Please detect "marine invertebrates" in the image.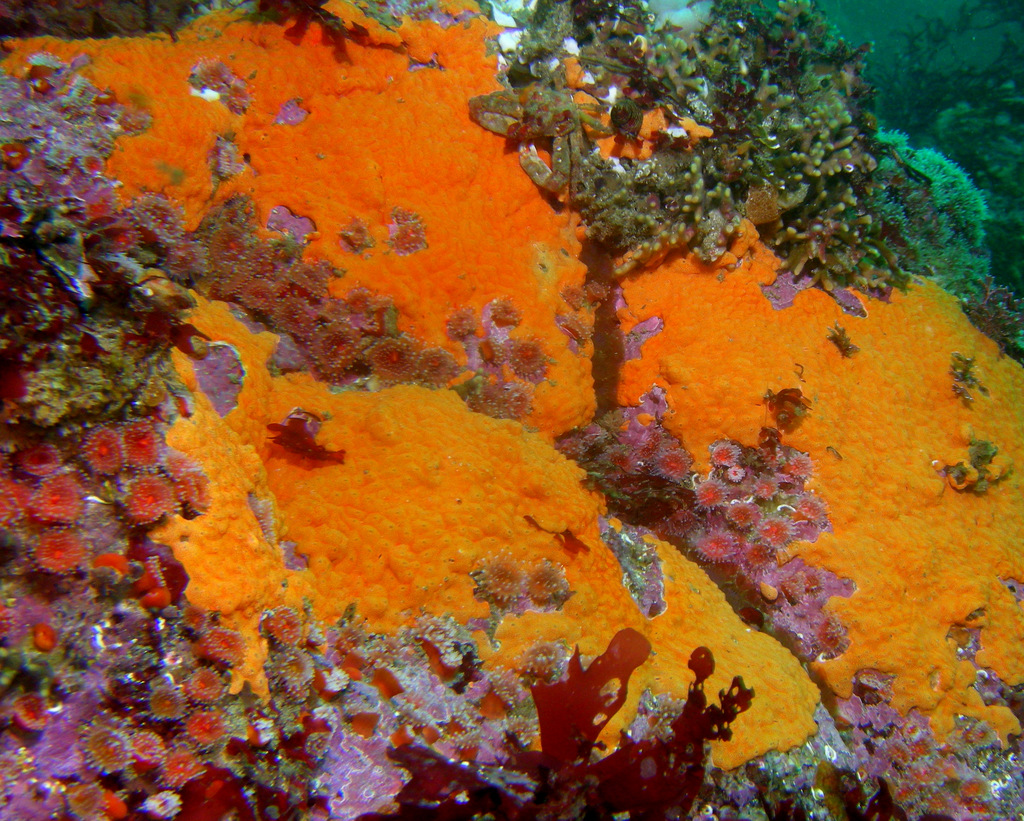
[left=120, top=179, right=193, bottom=247].
